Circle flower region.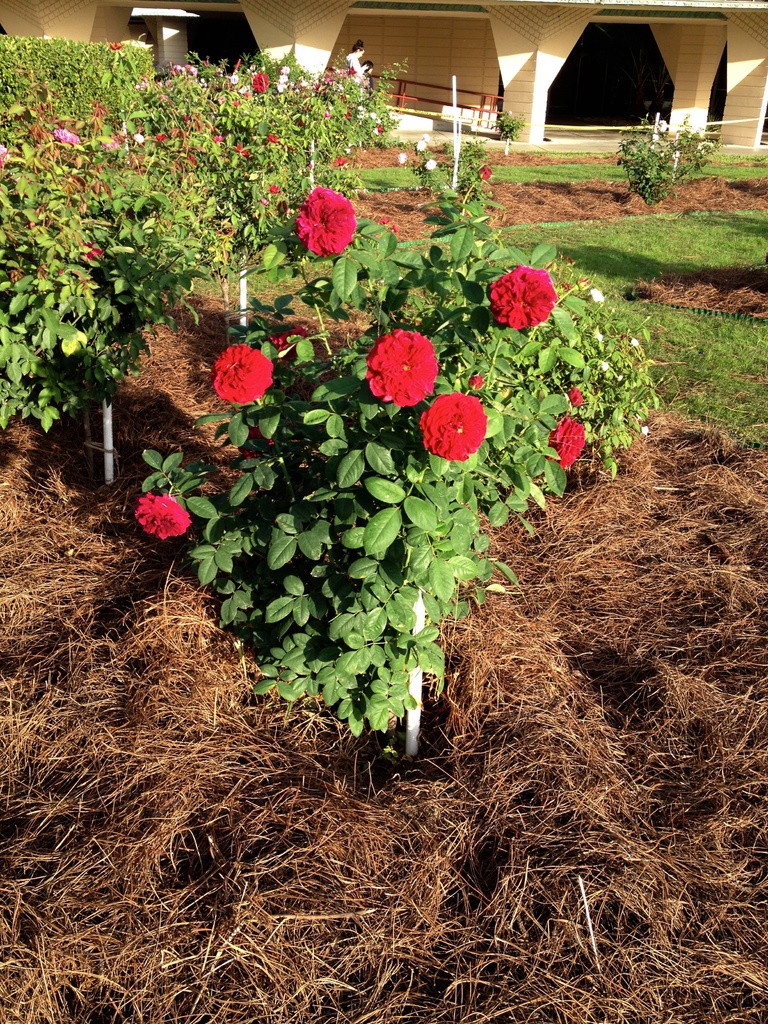
Region: x1=630 y1=337 x2=639 y2=346.
